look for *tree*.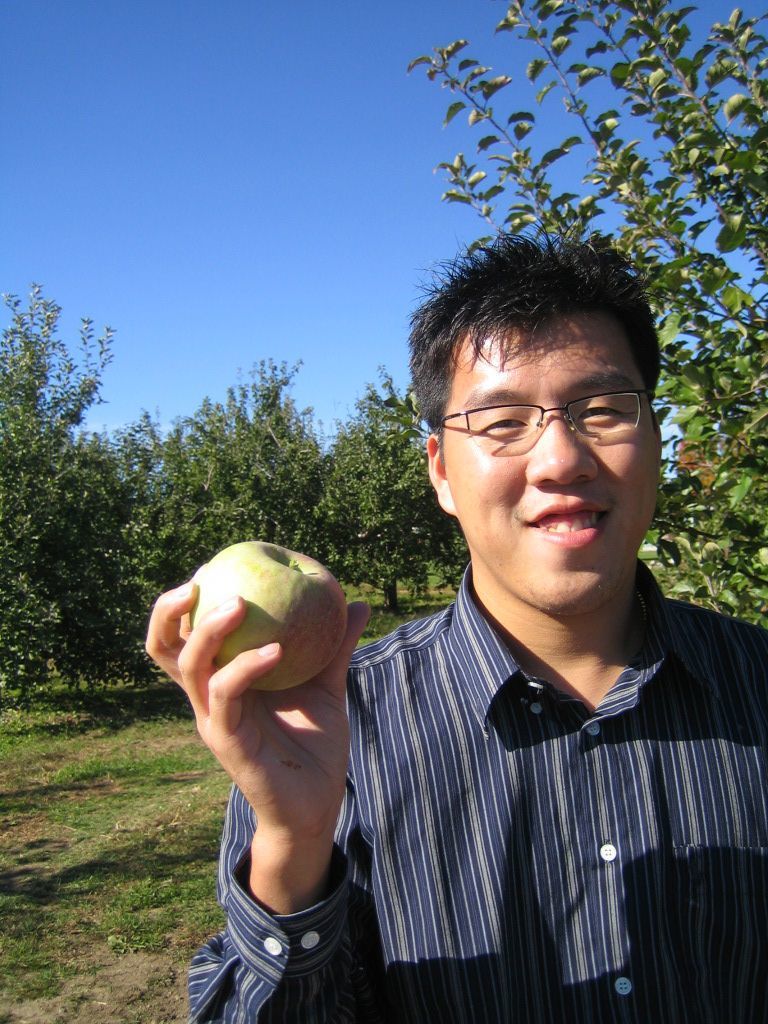
Found: 114,341,502,758.
